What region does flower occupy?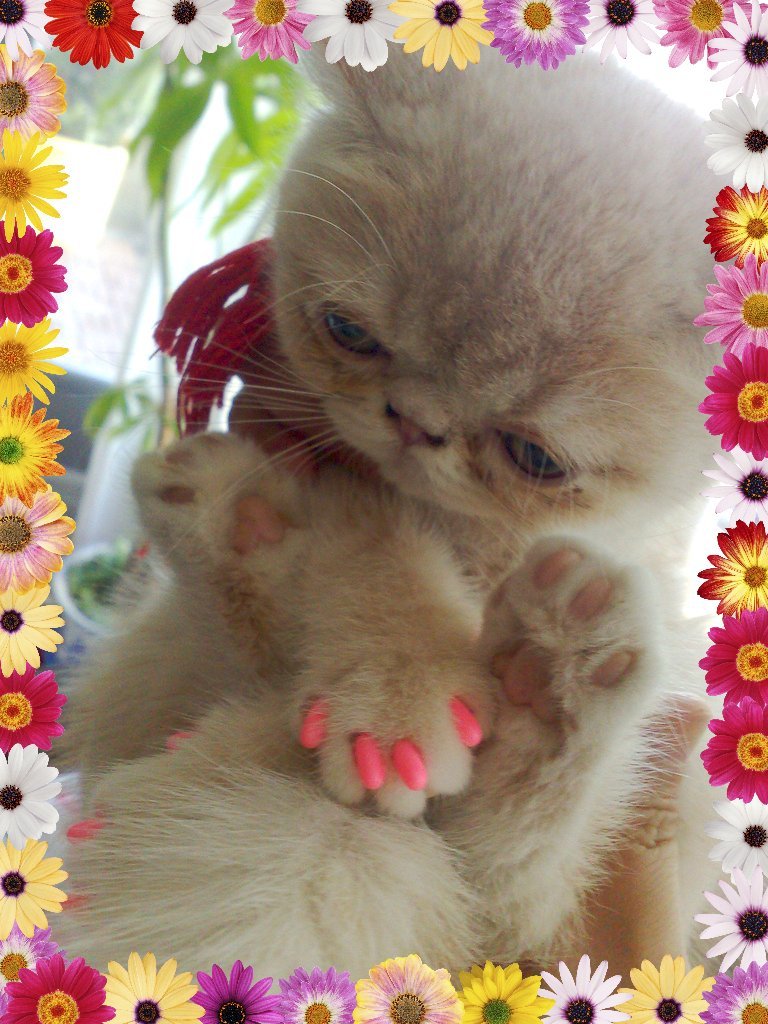
Rect(129, 0, 239, 69).
